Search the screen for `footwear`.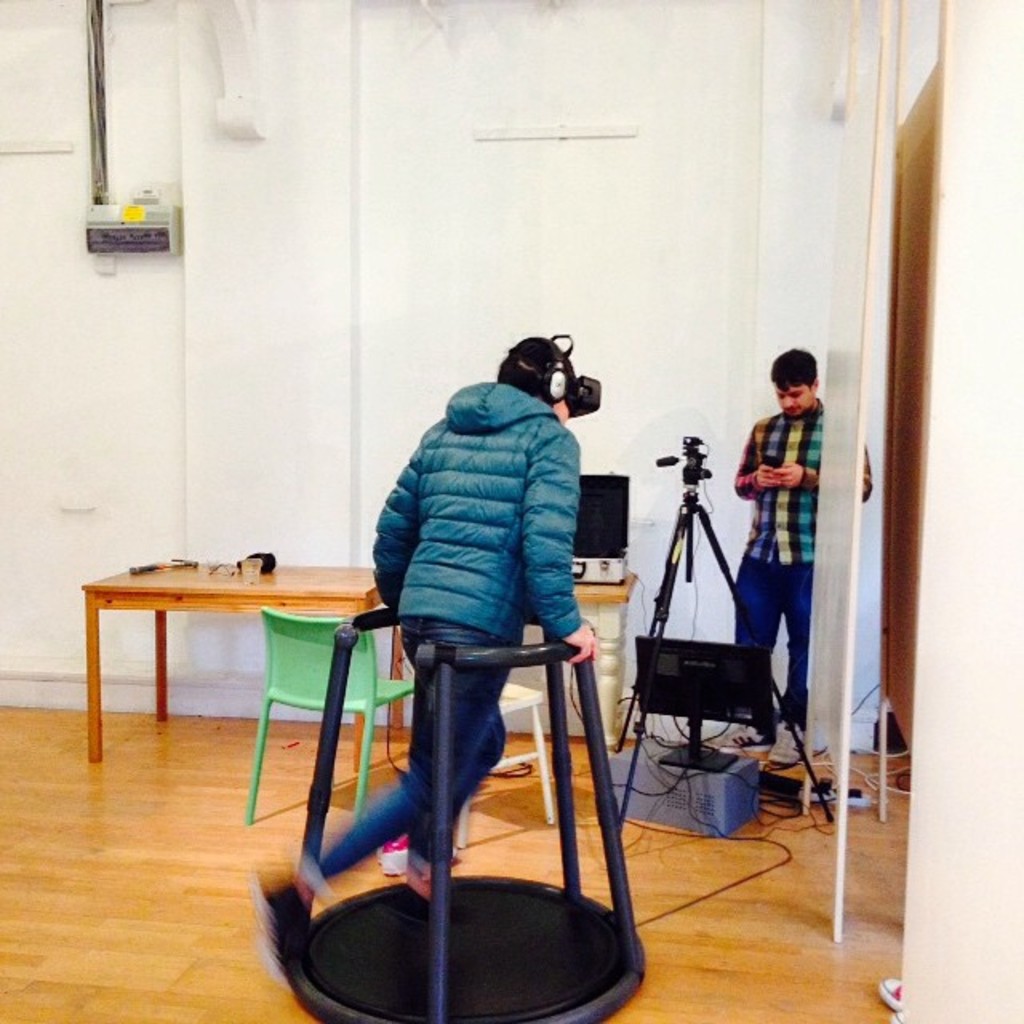
Found at <region>390, 870, 445, 947</region>.
